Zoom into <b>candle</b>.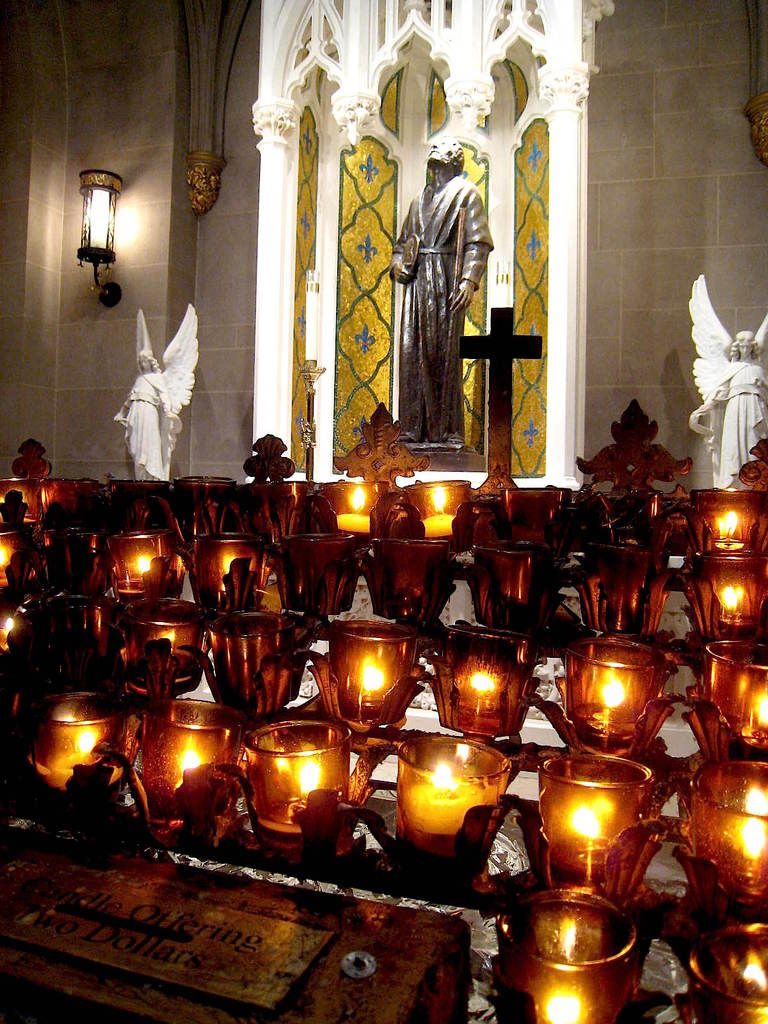
Zoom target: detection(248, 722, 348, 850).
